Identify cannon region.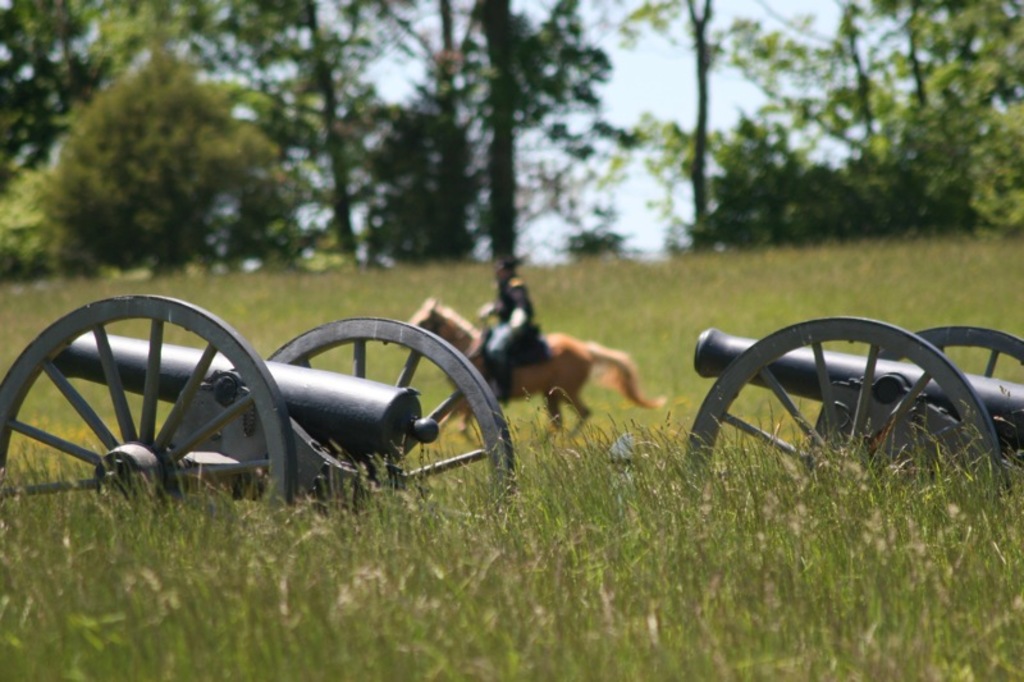
Region: [left=680, top=317, right=1023, bottom=513].
